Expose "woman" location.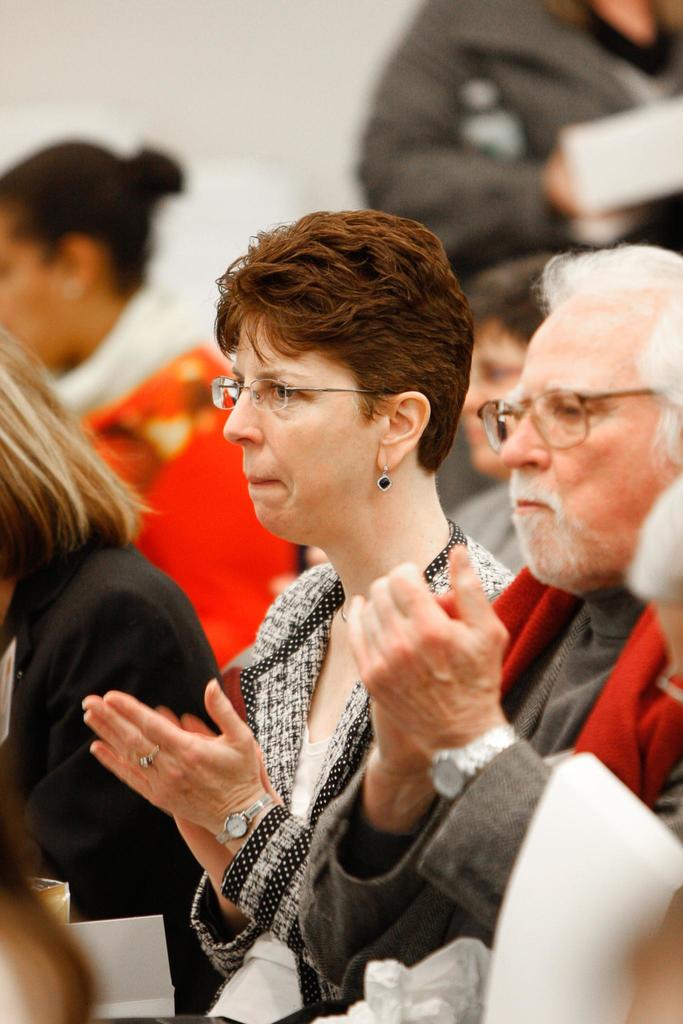
Exposed at <box>452,252,630,531</box>.
